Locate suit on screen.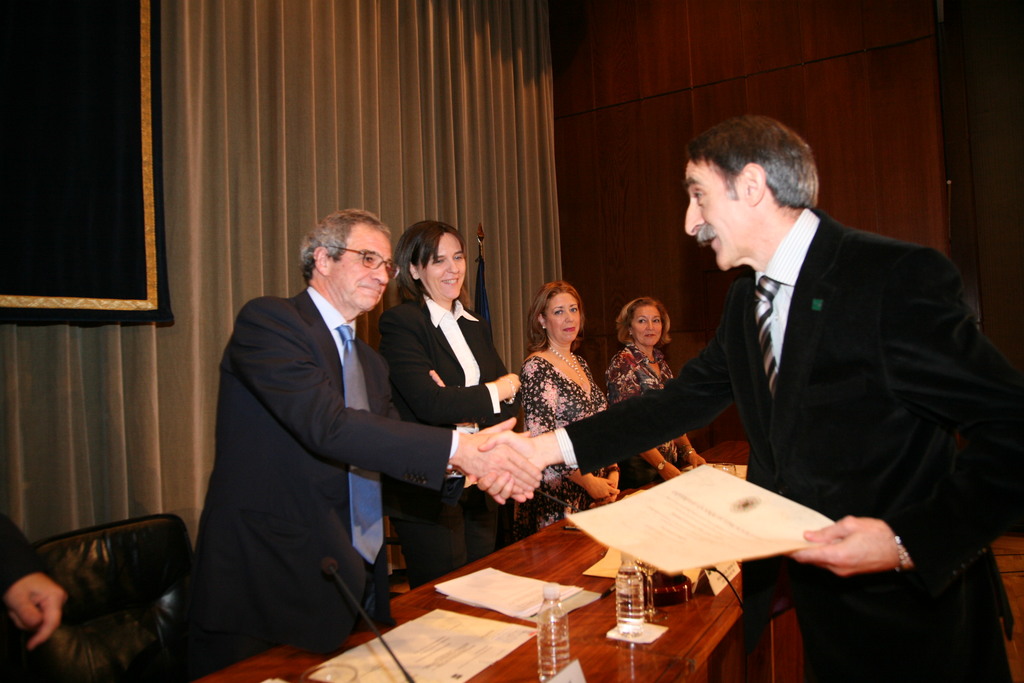
On screen at 549/205/1023/682.
